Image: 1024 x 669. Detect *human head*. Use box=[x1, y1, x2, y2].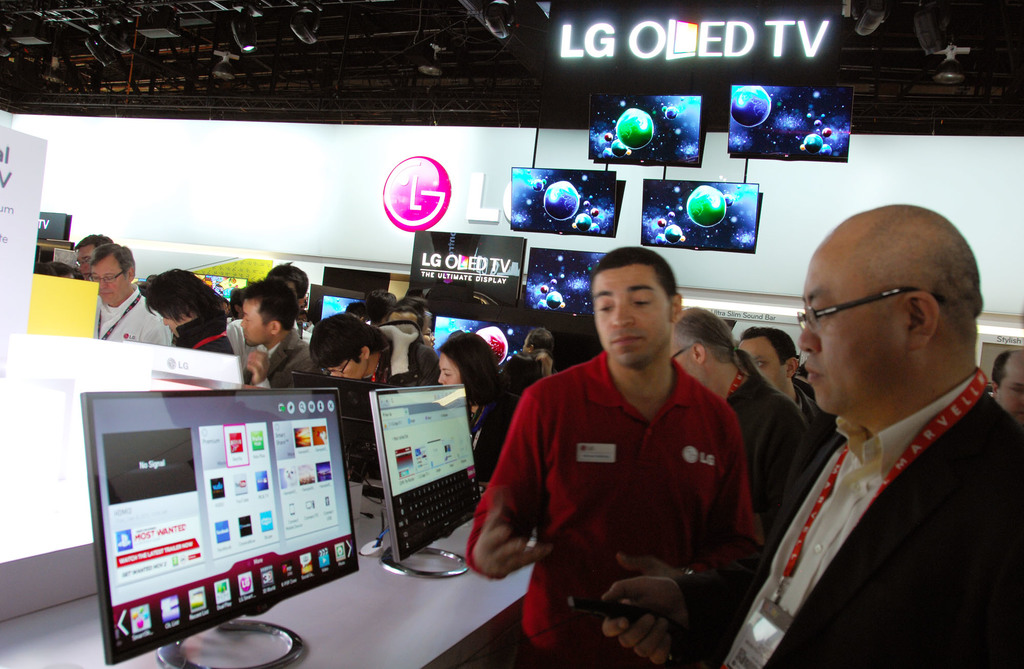
box=[591, 246, 683, 367].
